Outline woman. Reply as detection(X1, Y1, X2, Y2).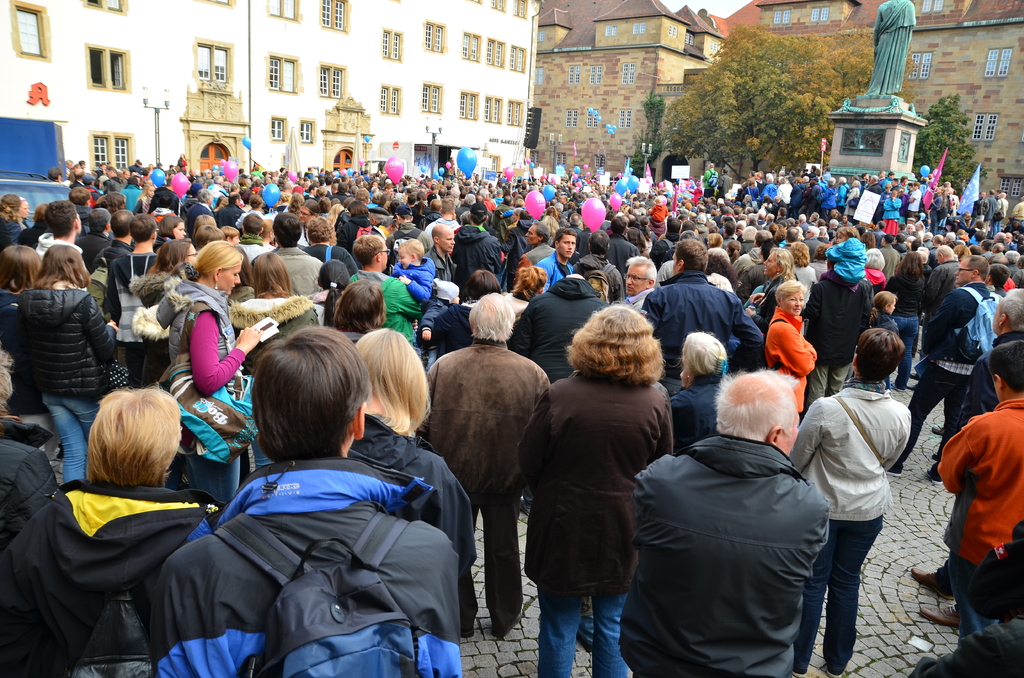
detection(0, 391, 208, 677).
